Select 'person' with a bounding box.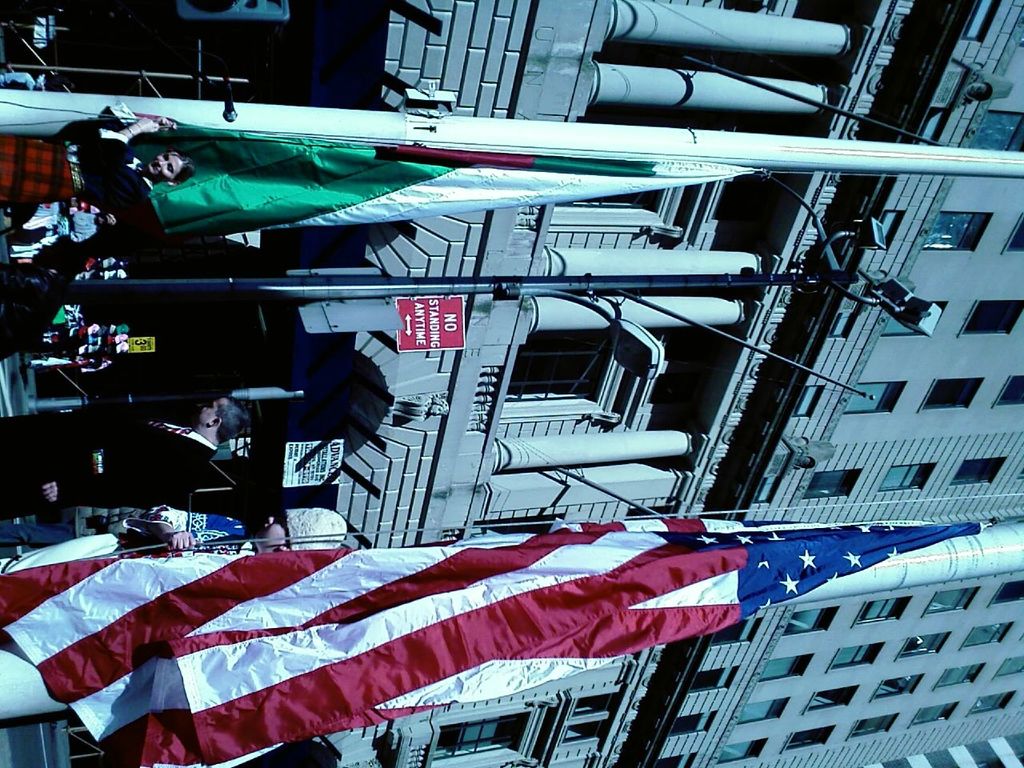
locate(0, 119, 194, 207).
